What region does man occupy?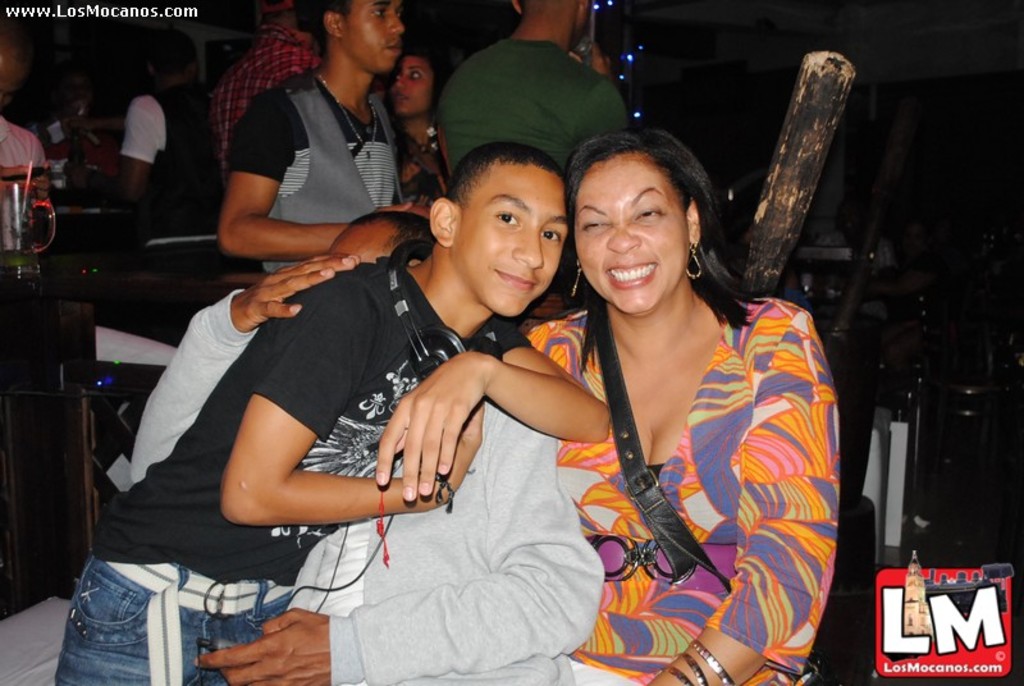
box=[198, 27, 438, 279].
